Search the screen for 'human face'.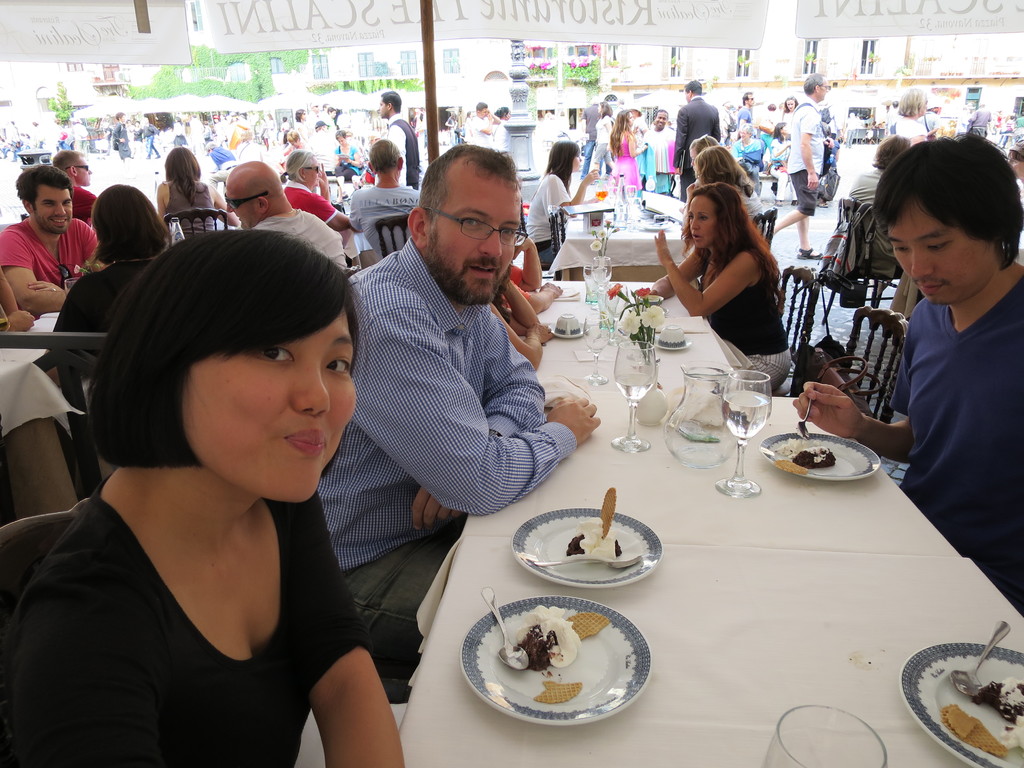
Found at <bbox>689, 195, 717, 254</bbox>.
